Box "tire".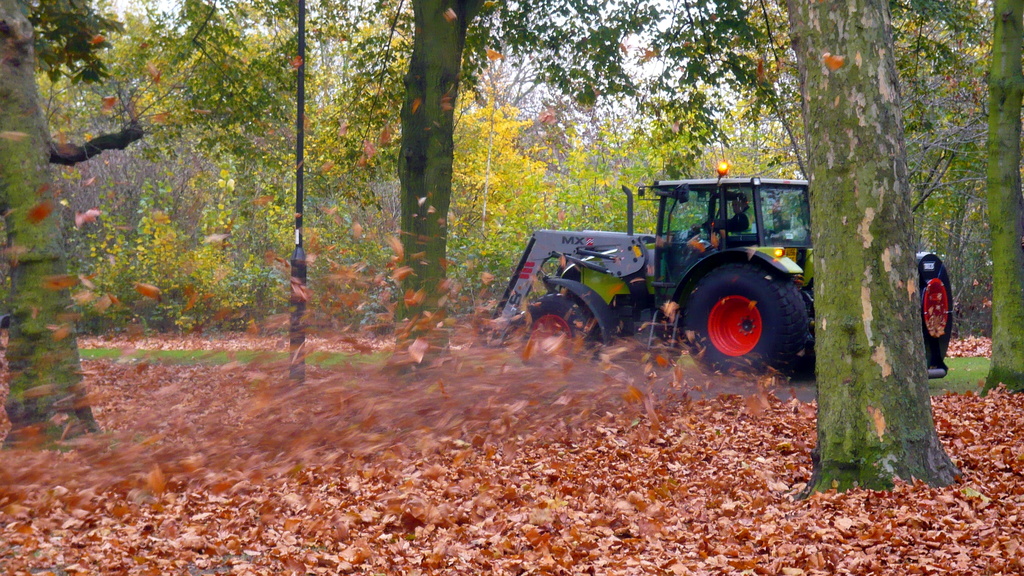
box=[504, 291, 595, 388].
